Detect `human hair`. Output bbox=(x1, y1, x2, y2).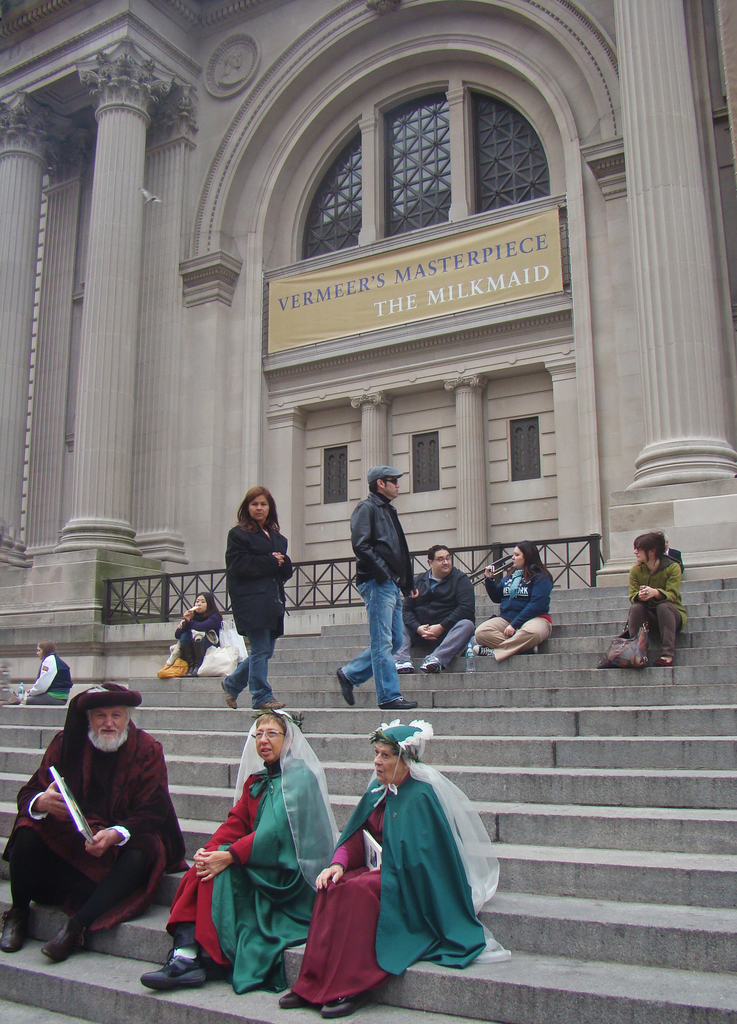
bbox=(252, 710, 291, 739).
